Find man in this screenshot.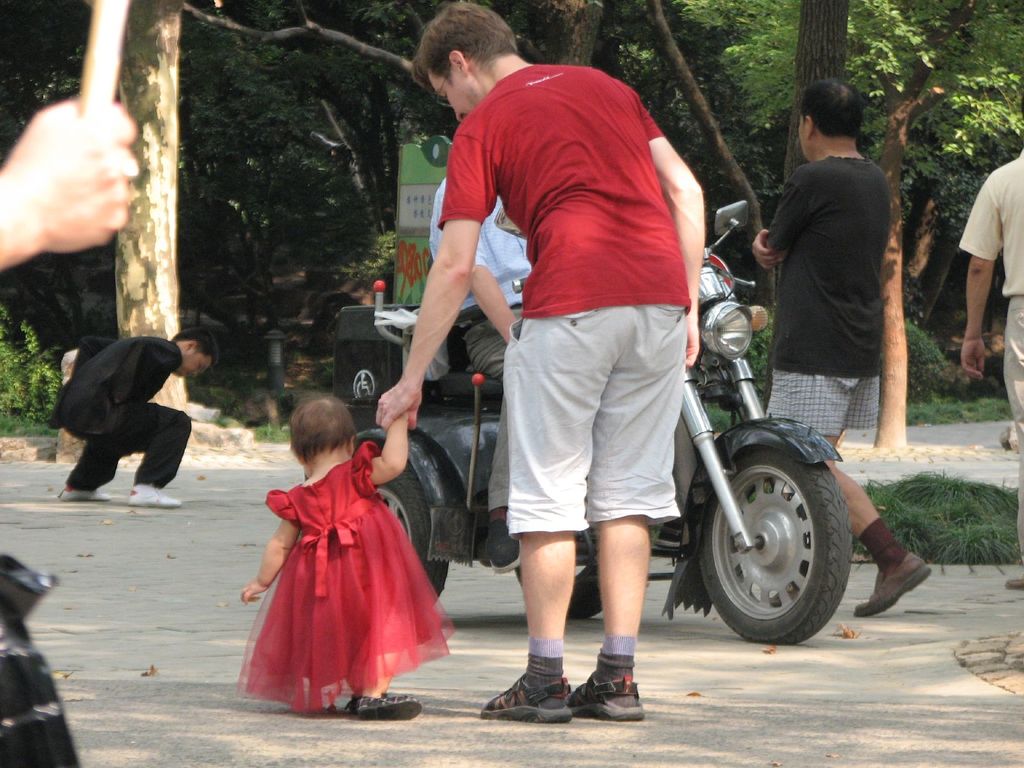
The bounding box for man is <box>368,0,706,724</box>.
